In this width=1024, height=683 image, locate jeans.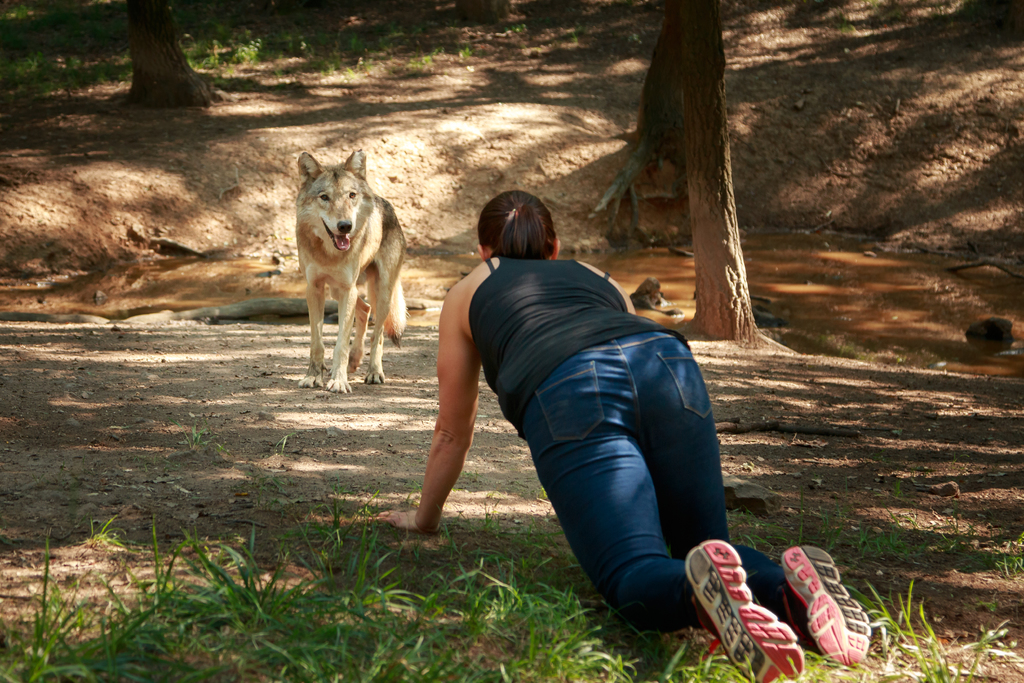
Bounding box: 517 329 780 628.
